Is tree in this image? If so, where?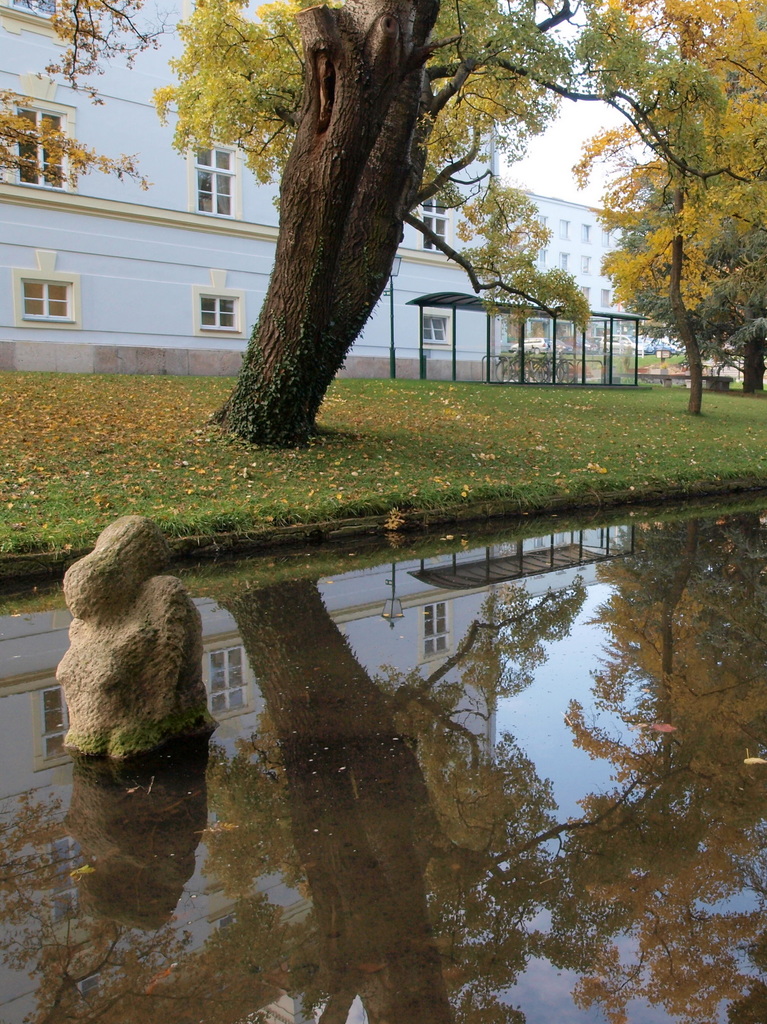
Yes, at [572, 0, 766, 422].
